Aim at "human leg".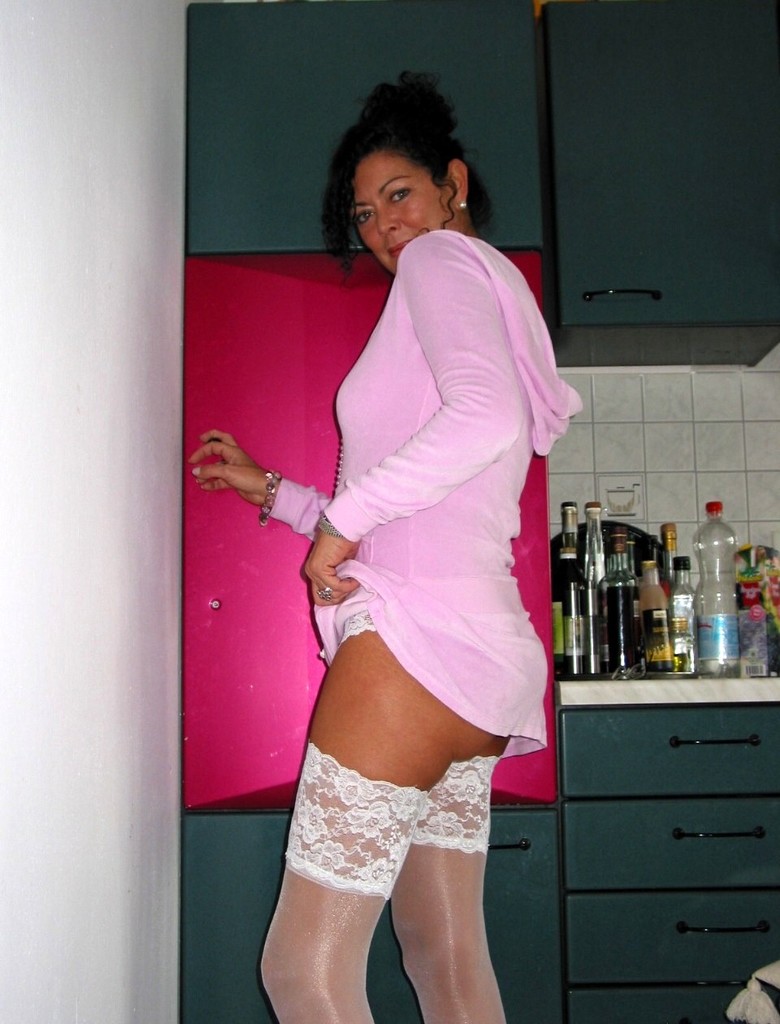
Aimed at [386,591,511,1023].
